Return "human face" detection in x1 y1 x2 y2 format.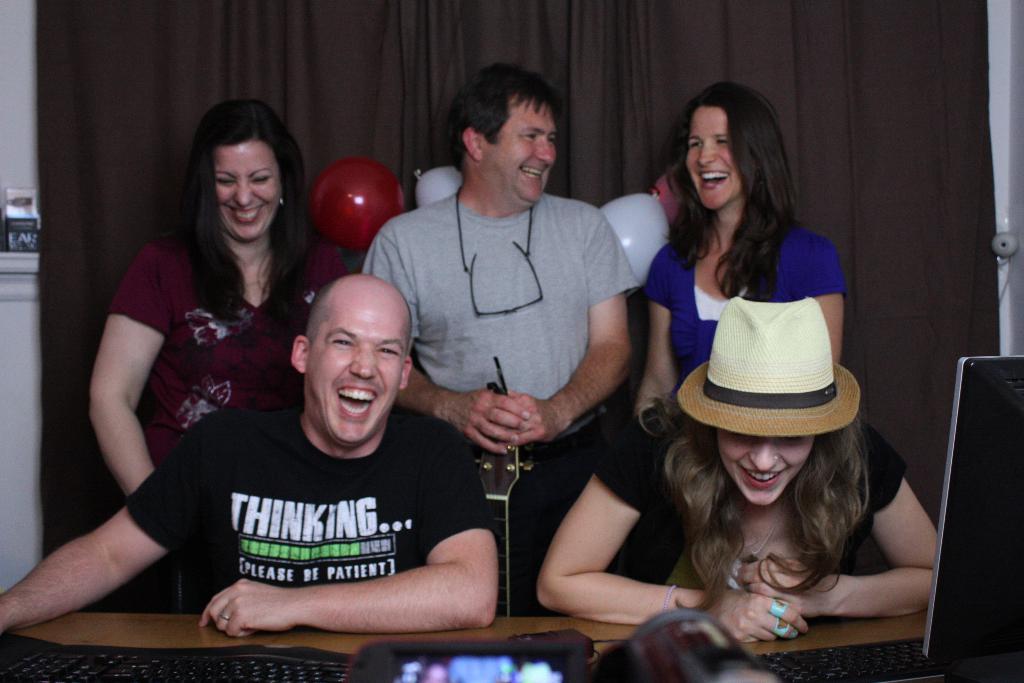
215 147 280 244.
